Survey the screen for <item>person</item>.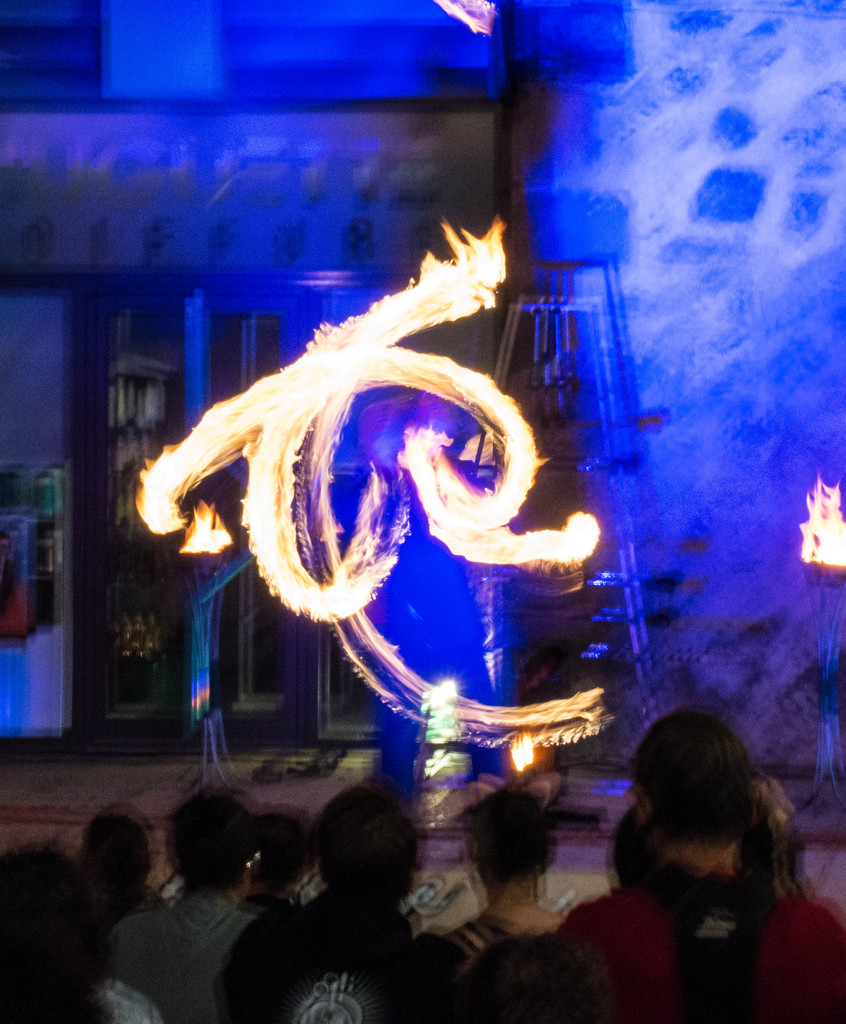
Survey found: {"x1": 551, "y1": 707, "x2": 845, "y2": 1023}.
